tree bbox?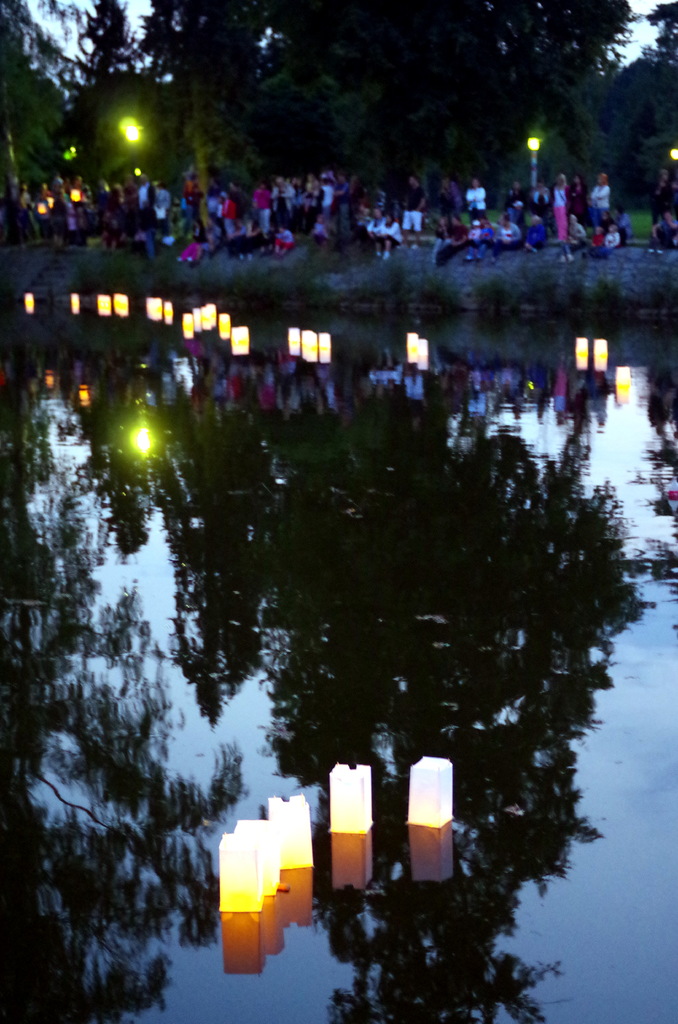
[left=609, top=1, right=677, bottom=245]
